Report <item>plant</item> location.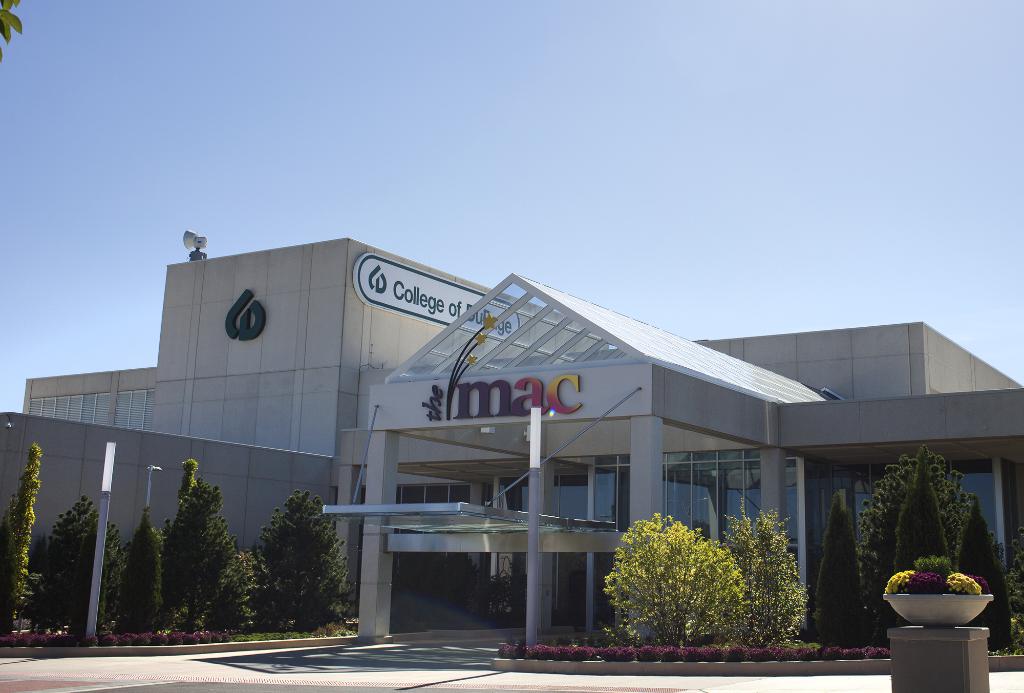
Report: (870, 646, 886, 662).
